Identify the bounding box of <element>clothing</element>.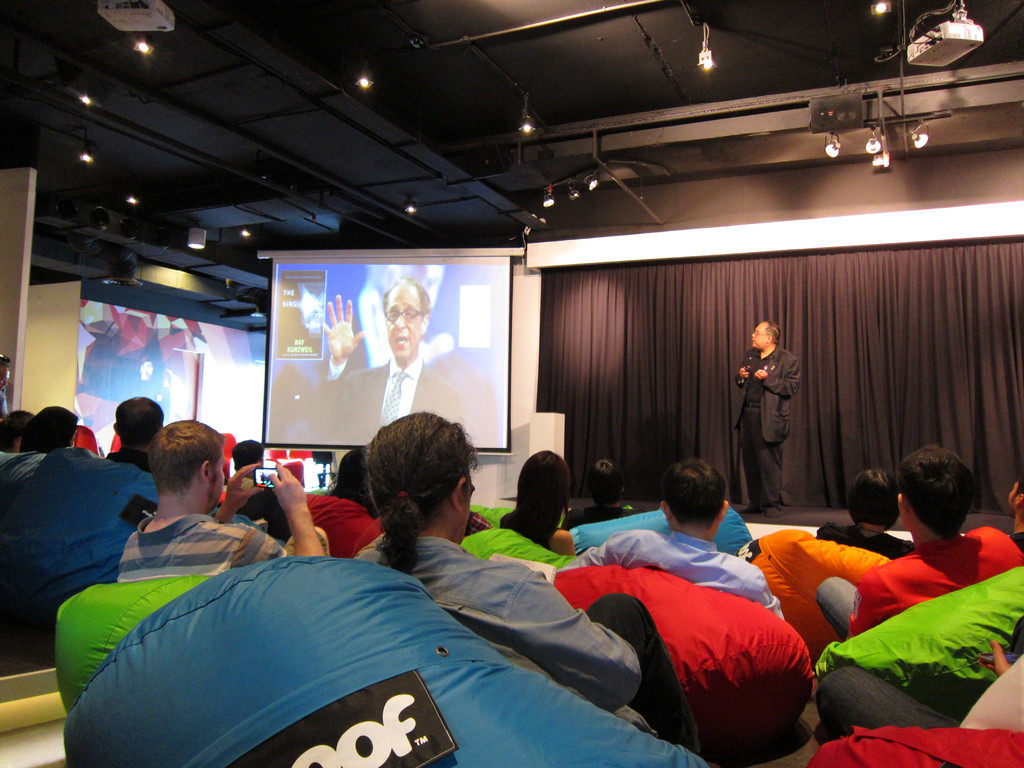
[803,667,1023,767].
